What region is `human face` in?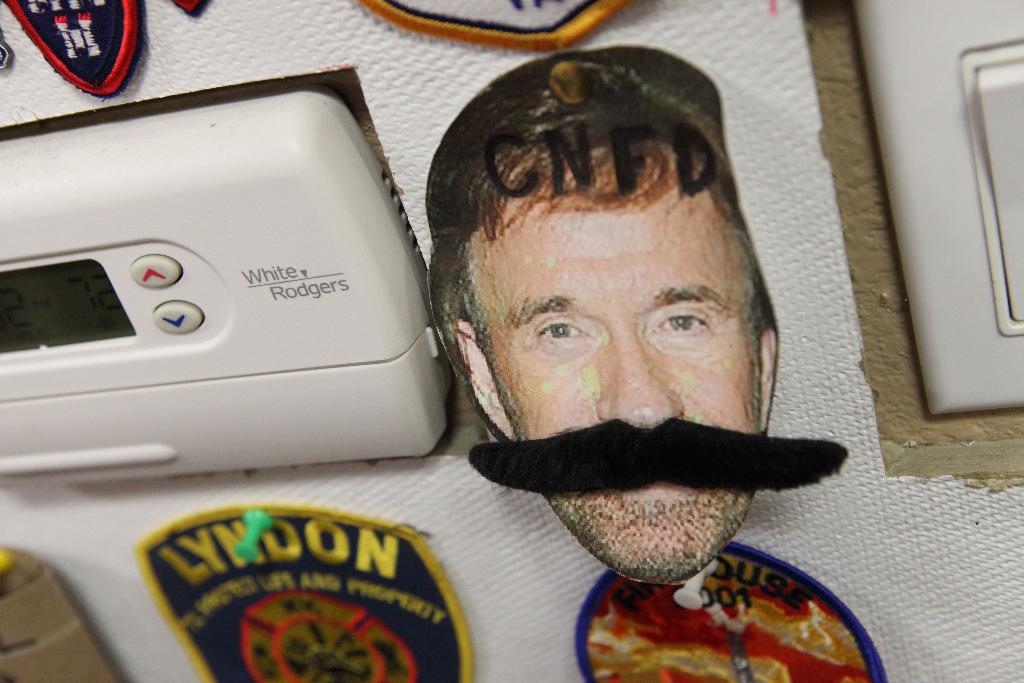
{"left": 473, "top": 175, "right": 768, "bottom": 588}.
